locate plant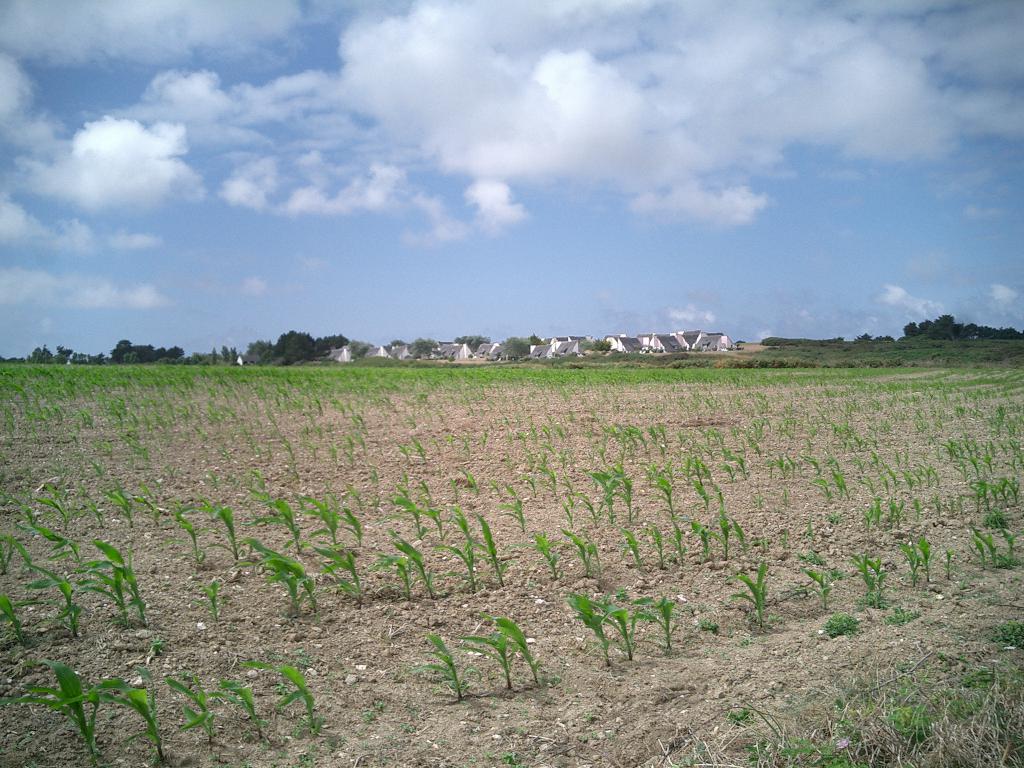
<bbox>973, 523, 1001, 566</bbox>
